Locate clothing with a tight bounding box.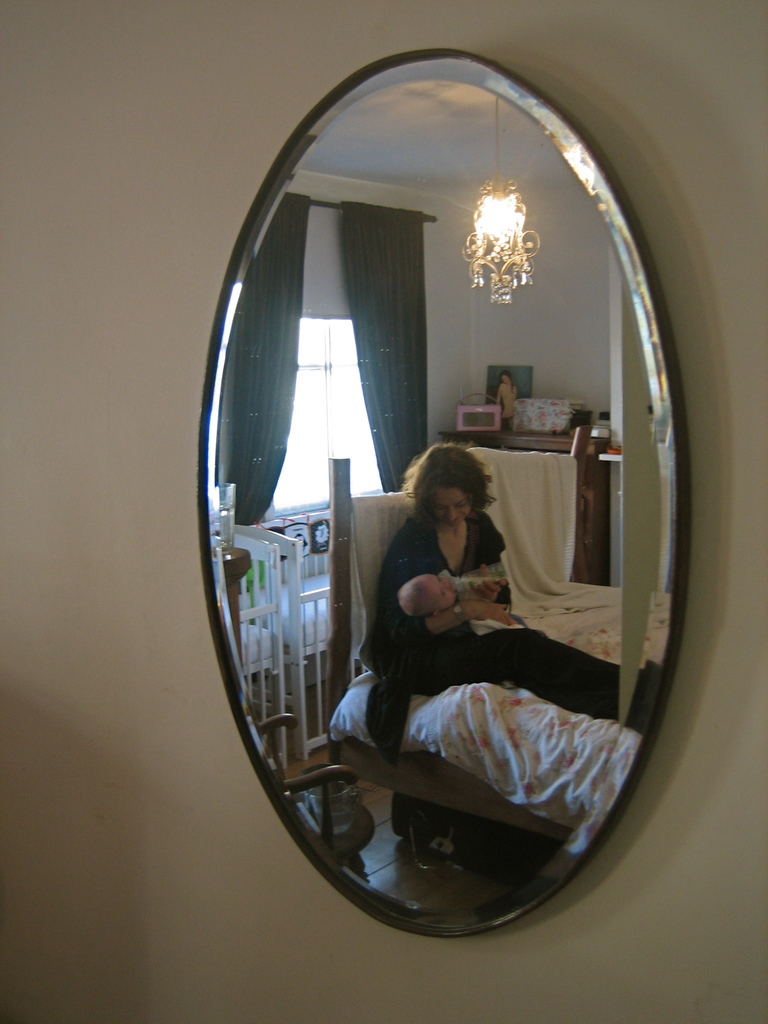
(x1=379, y1=467, x2=534, y2=671).
